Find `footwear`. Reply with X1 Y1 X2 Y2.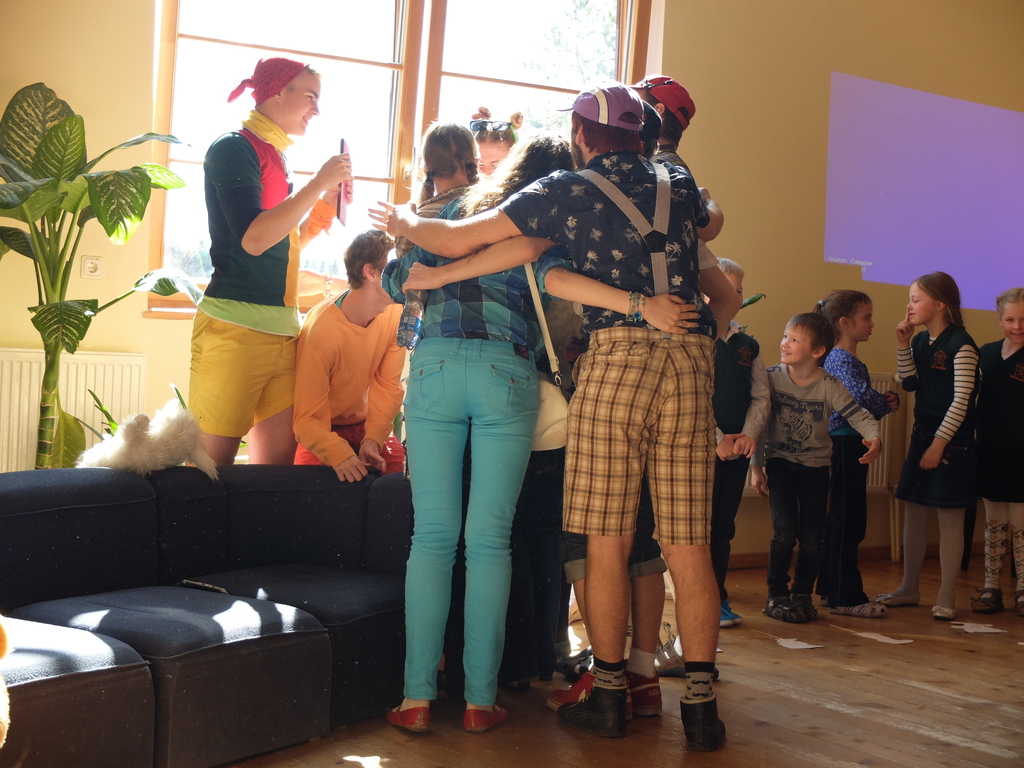
879 595 922 607.
